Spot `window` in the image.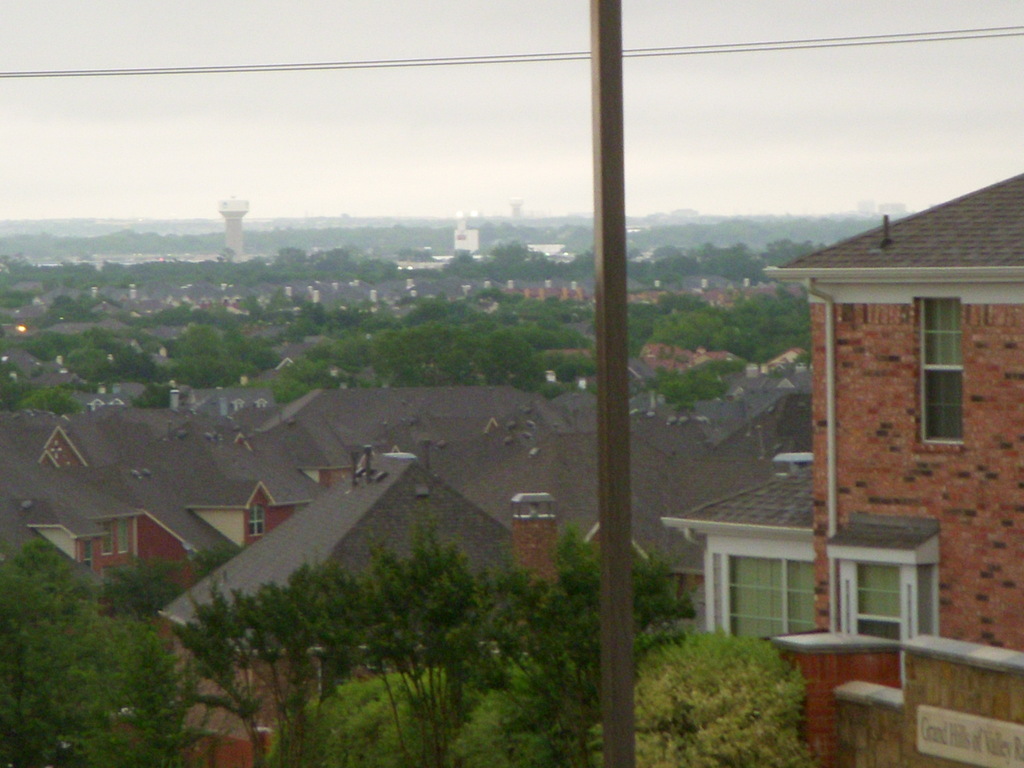
`window` found at rect(82, 540, 95, 569).
